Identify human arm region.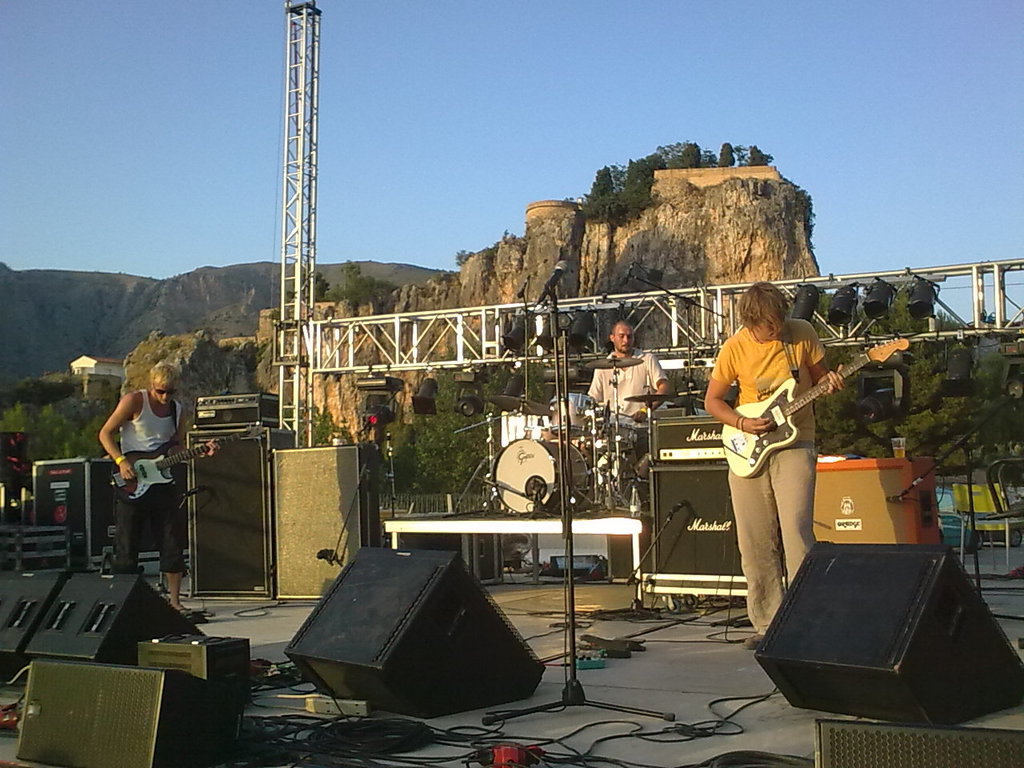
Region: bbox=(84, 405, 130, 482).
